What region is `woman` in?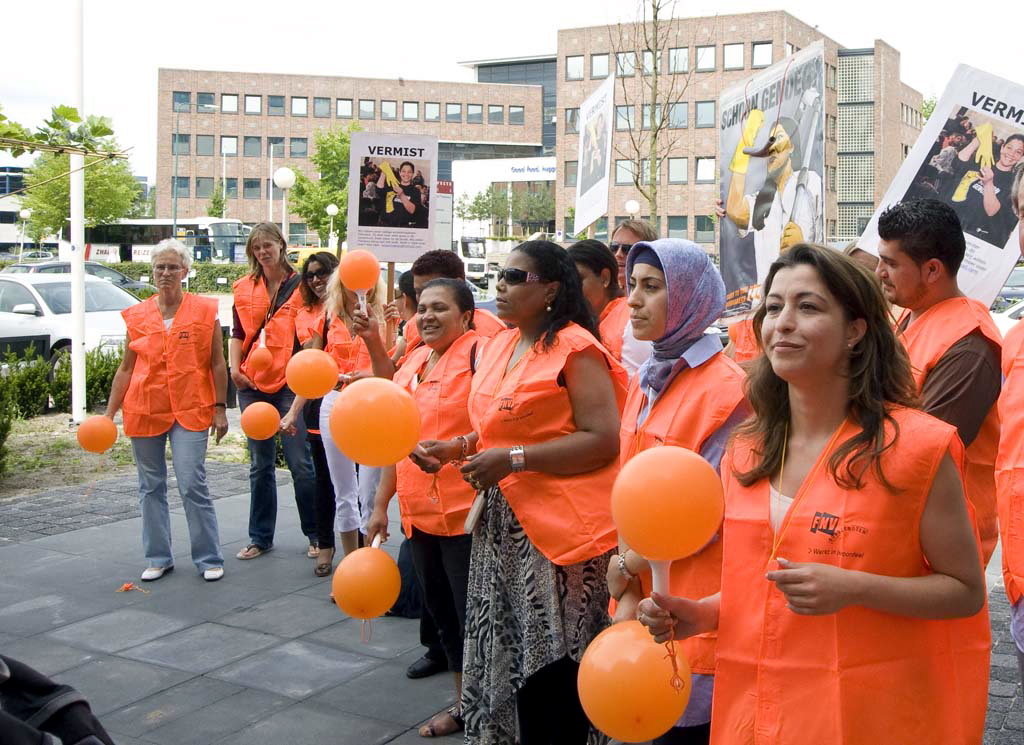
crop(642, 239, 985, 742).
